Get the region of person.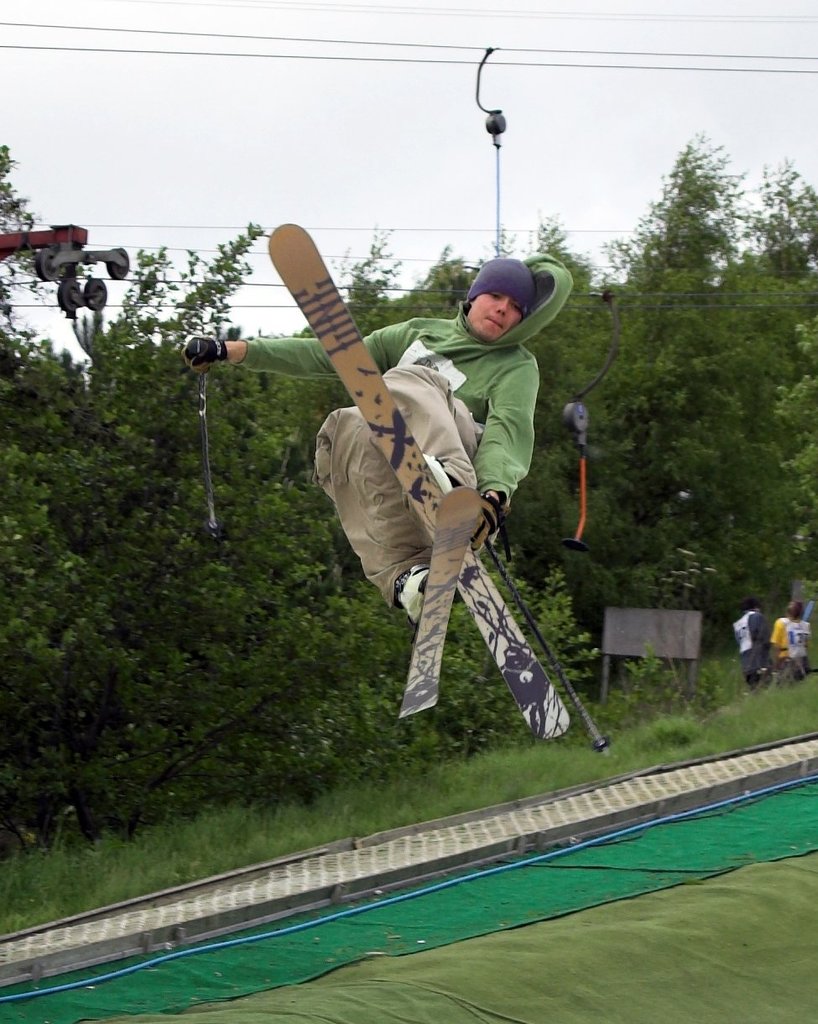
<bbox>298, 227, 542, 779</bbox>.
